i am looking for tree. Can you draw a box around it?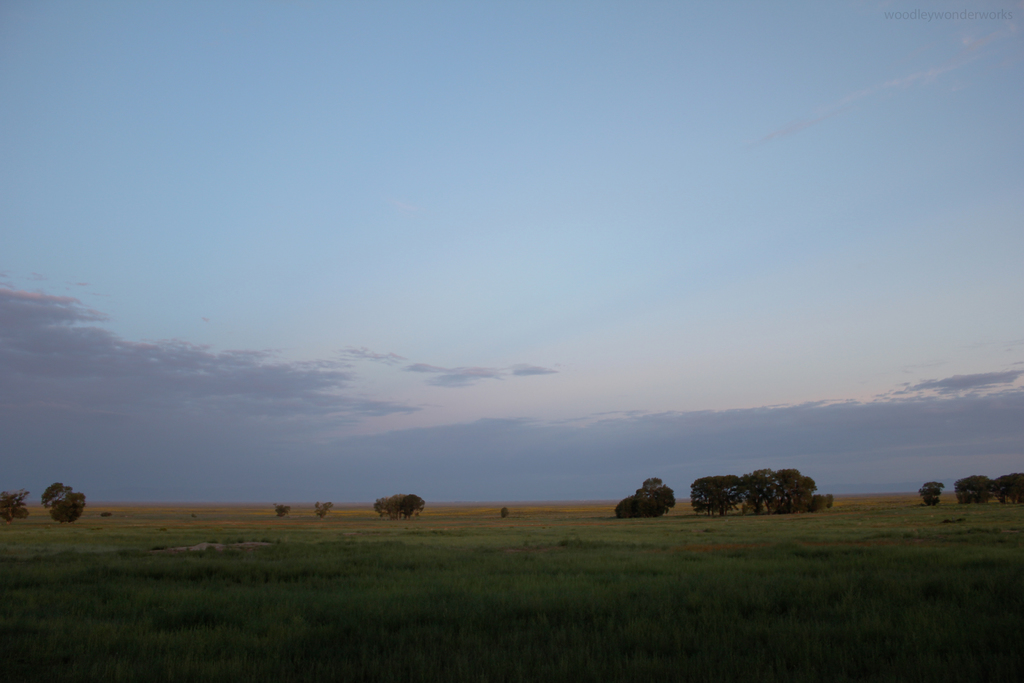
Sure, the bounding box is bbox(275, 504, 292, 519).
